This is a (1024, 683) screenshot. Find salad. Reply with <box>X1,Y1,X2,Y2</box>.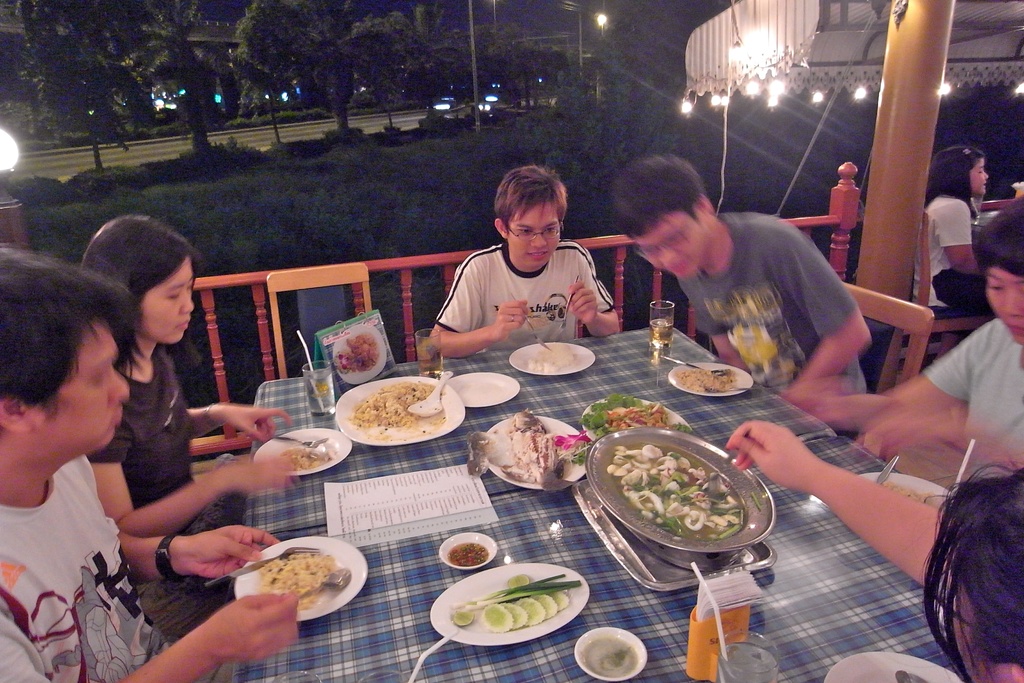
<box>602,440,749,539</box>.
